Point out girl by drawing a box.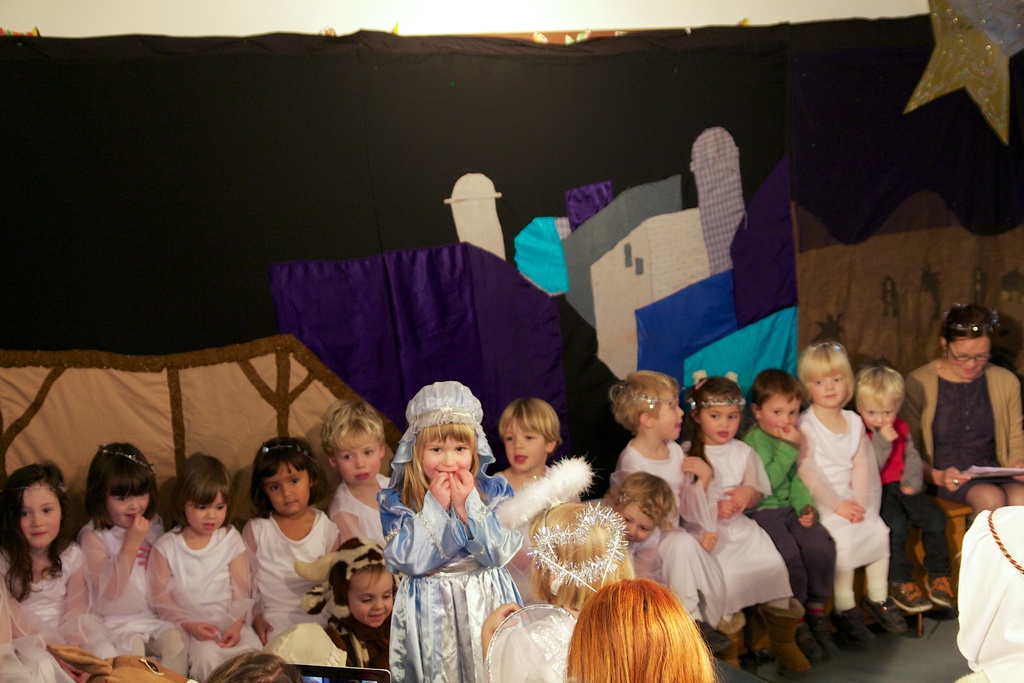
locate(577, 468, 681, 579).
